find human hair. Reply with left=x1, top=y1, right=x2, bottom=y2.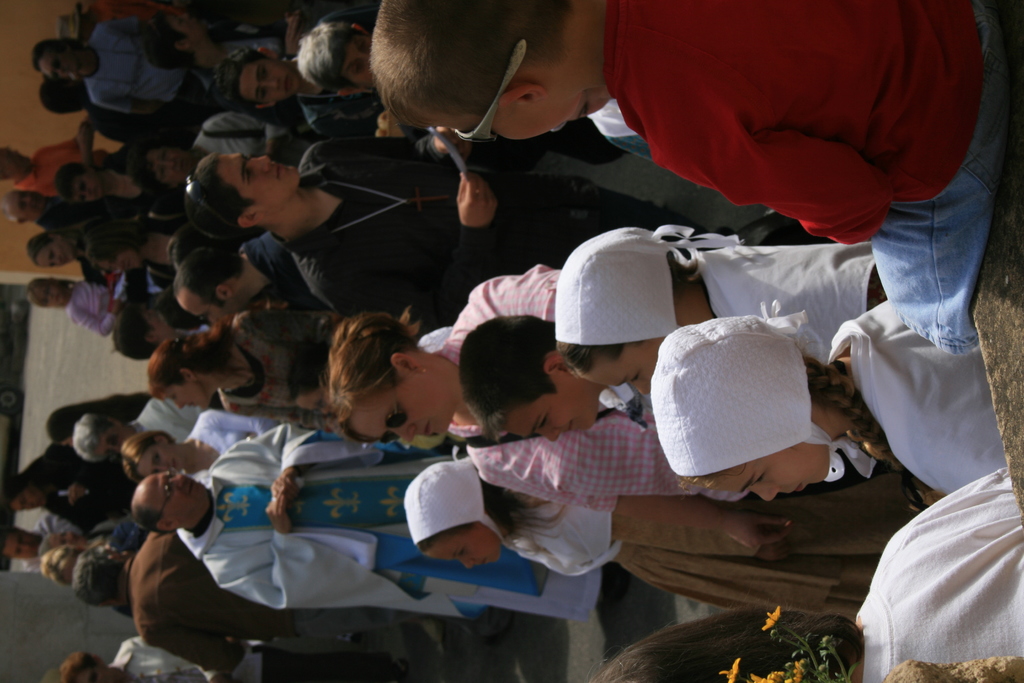
left=192, top=155, right=261, bottom=224.
